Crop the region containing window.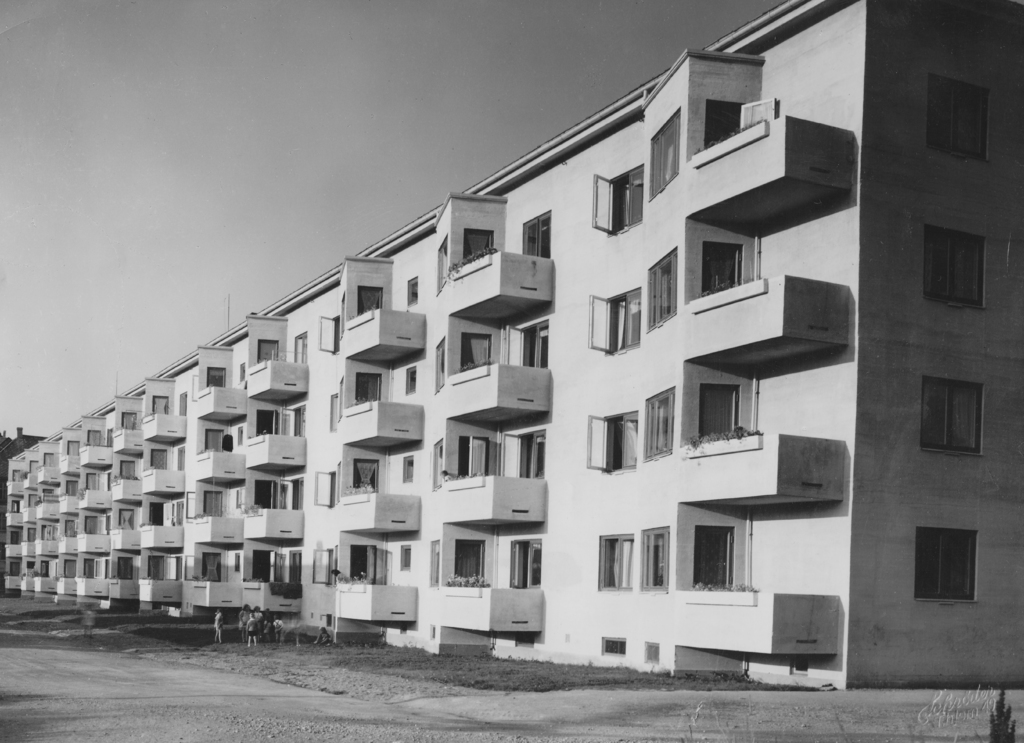
Crop region: [x1=924, y1=221, x2=986, y2=307].
